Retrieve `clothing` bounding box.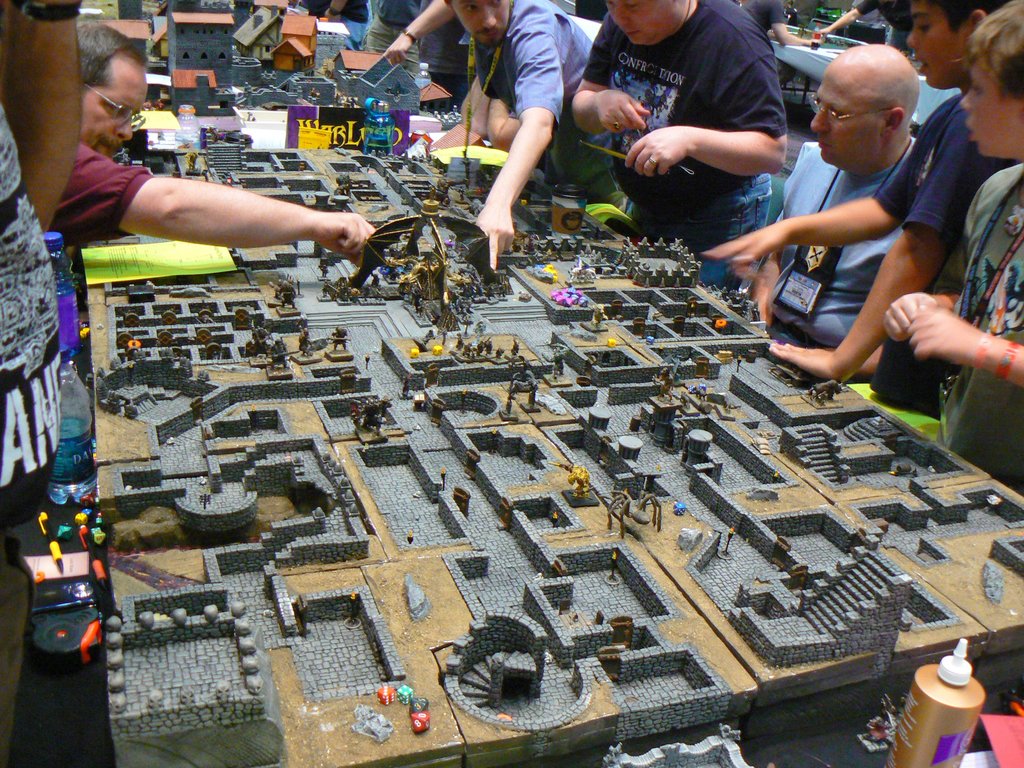
Bounding box: BBox(740, 0, 788, 33).
